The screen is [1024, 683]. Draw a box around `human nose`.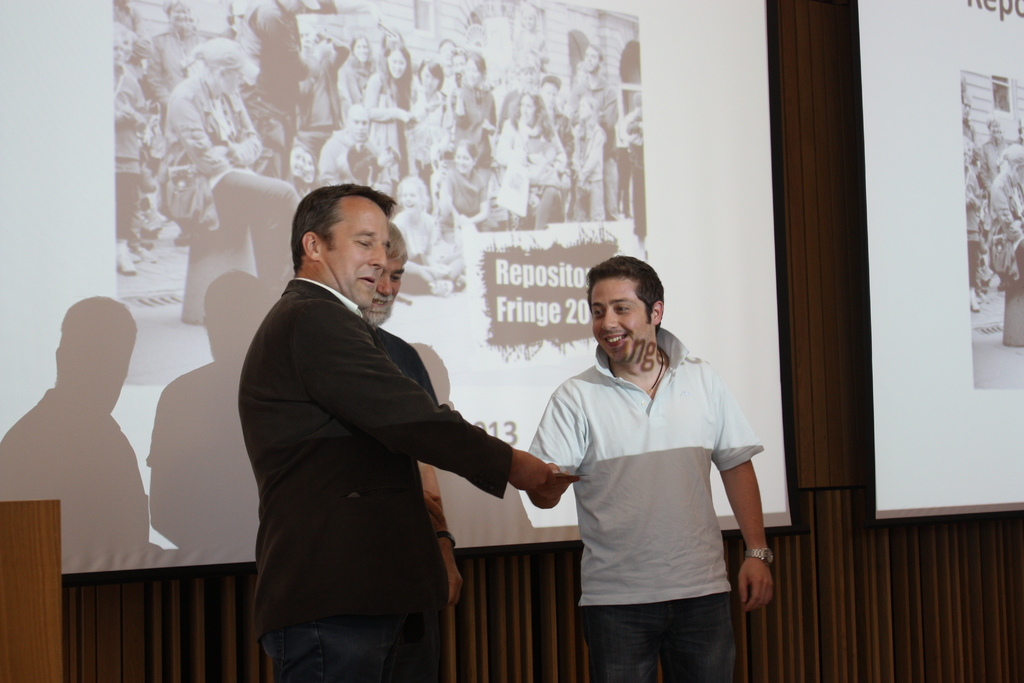
[x1=368, y1=243, x2=388, y2=267].
